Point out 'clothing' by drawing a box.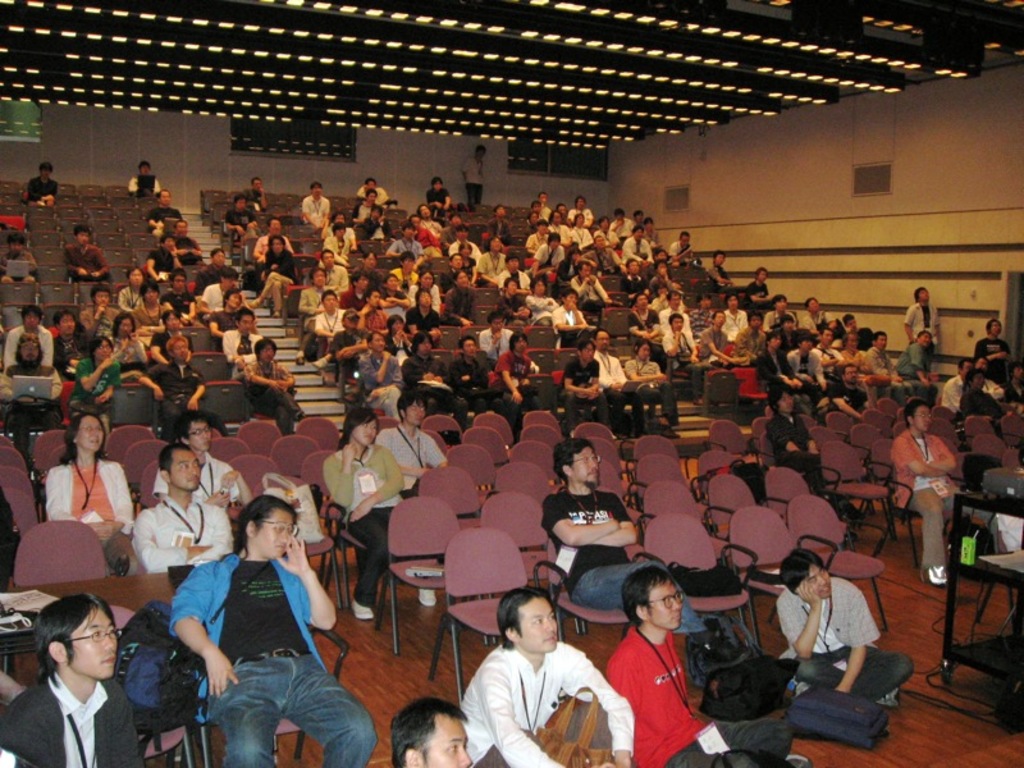
[453,644,632,767].
